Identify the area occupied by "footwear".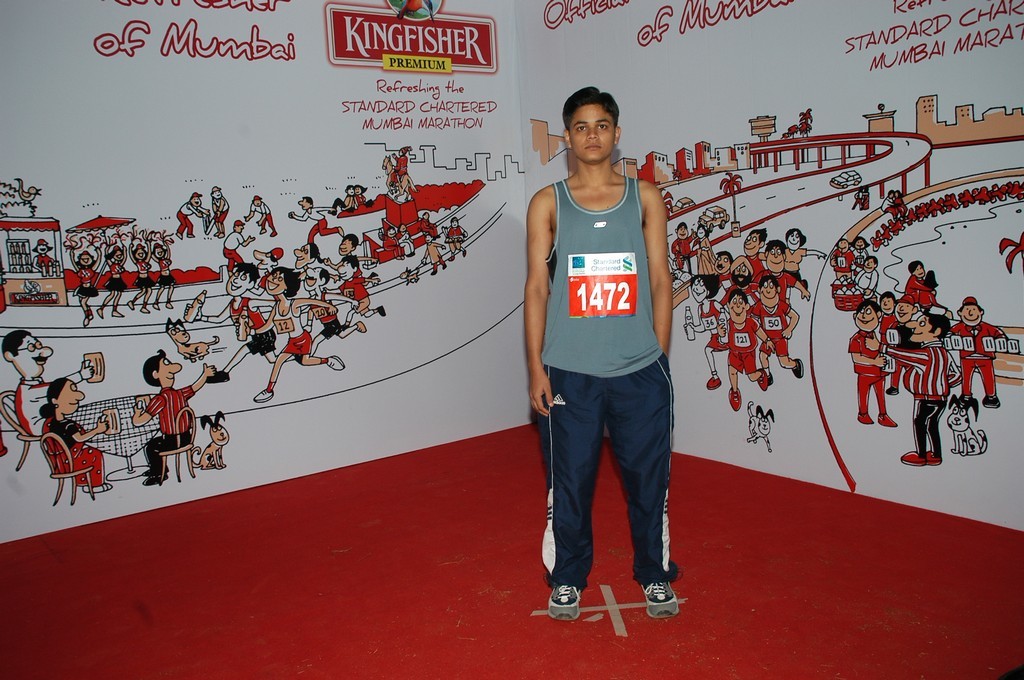
Area: {"x1": 357, "y1": 317, "x2": 365, "y2": 334}.
